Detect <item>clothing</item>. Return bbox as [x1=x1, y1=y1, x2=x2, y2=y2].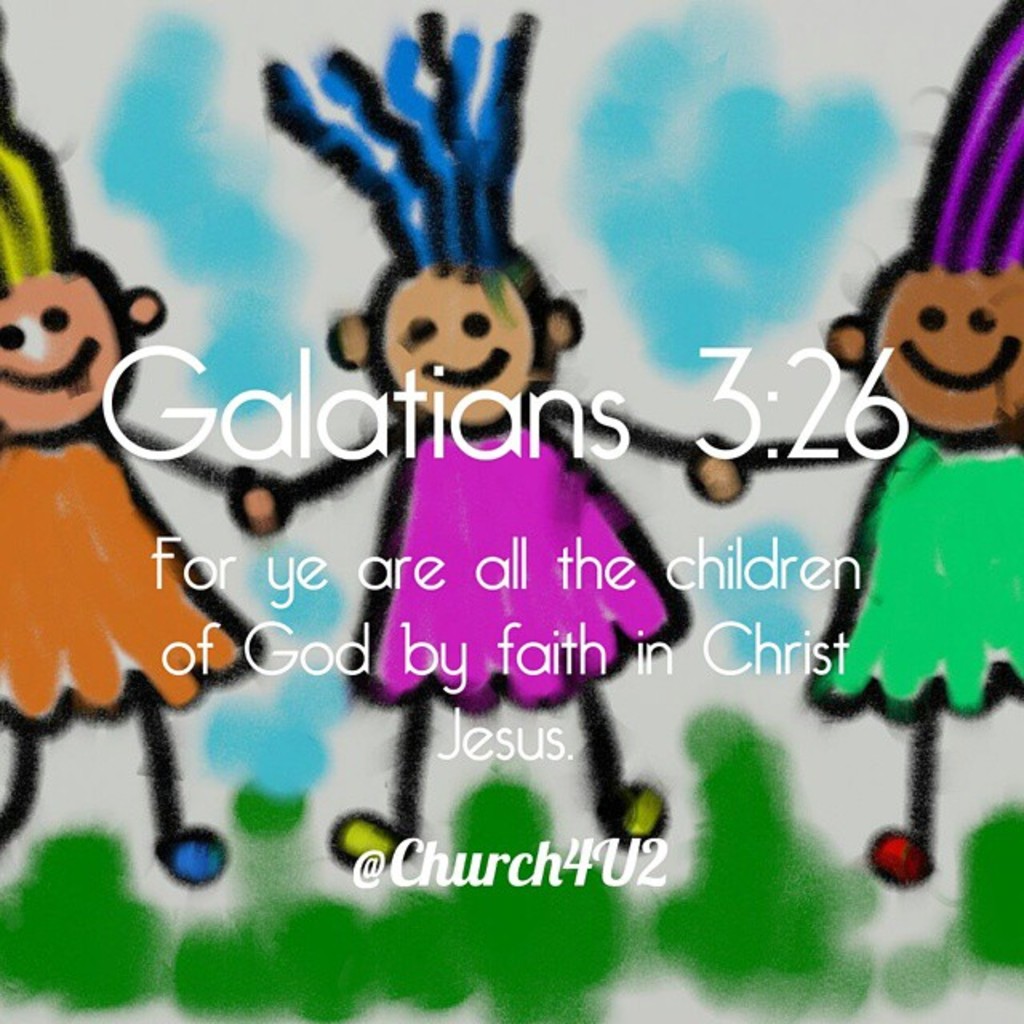
[x1=0, y1=437, x2=245, y2=710].
